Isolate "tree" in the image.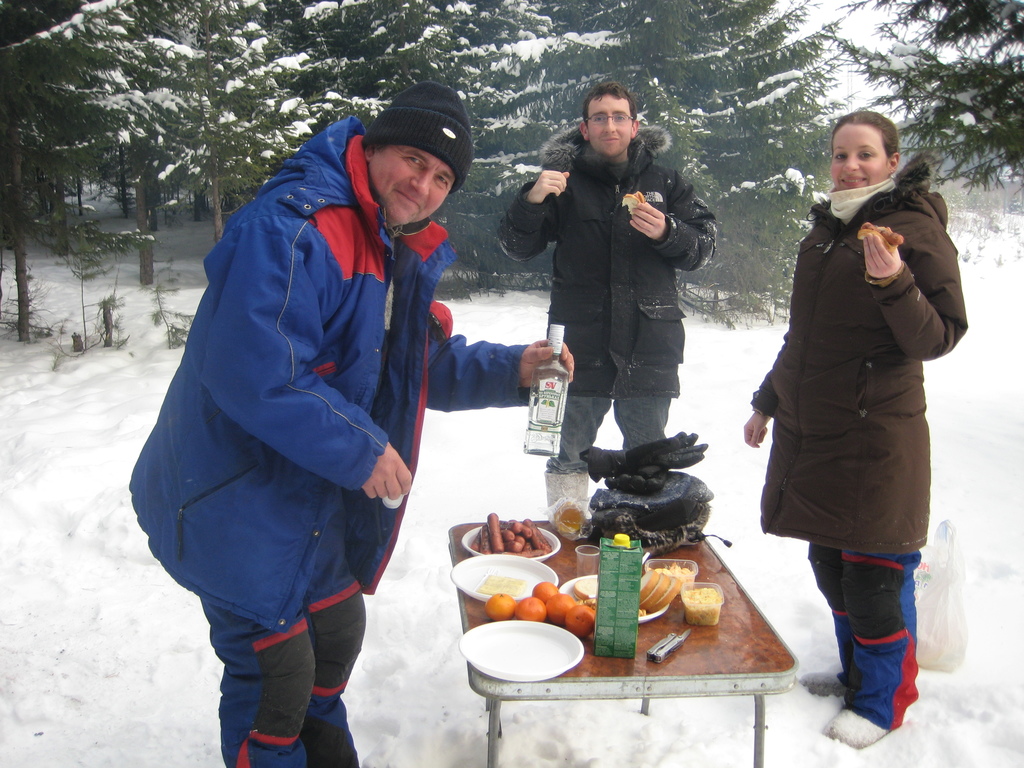
Isolated region: bbox=(545, 0, 826, 288).
